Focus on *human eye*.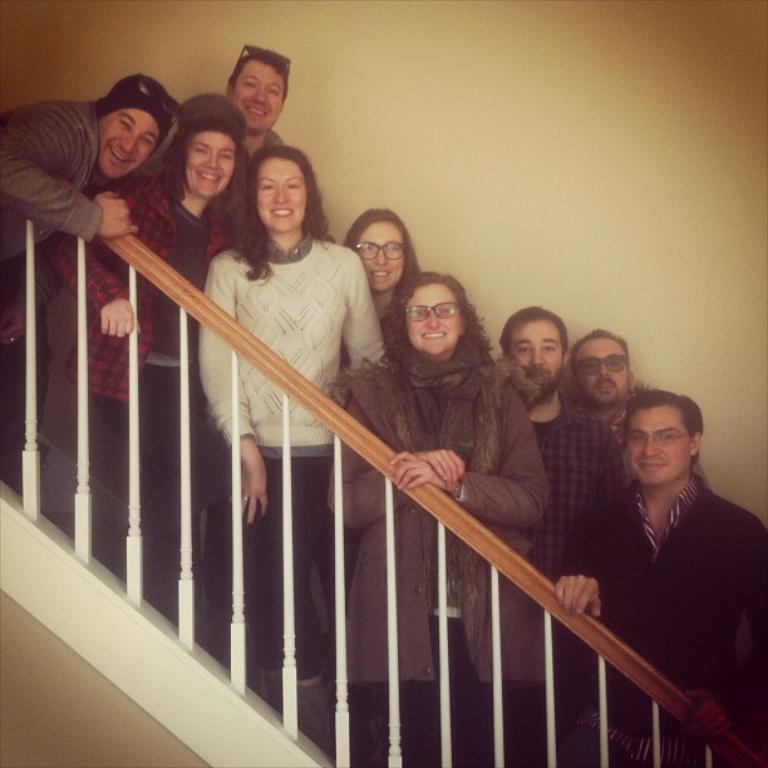
Focused at 240, 79, 257, 88.
